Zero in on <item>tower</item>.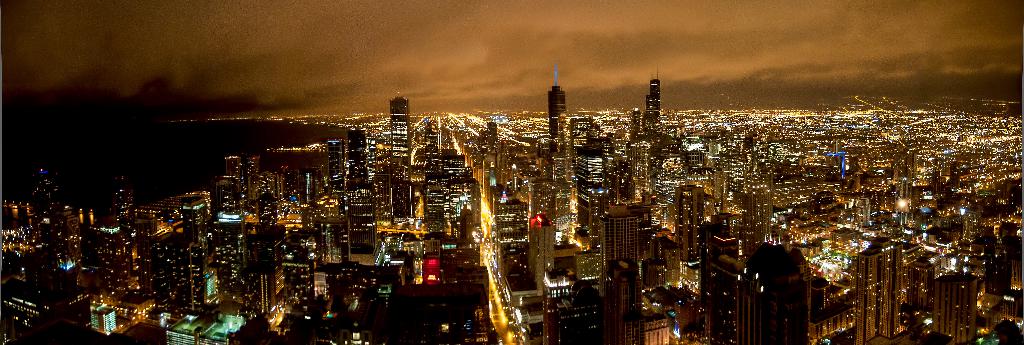
Zeroed in: <box>576,142,605,232</box>.
